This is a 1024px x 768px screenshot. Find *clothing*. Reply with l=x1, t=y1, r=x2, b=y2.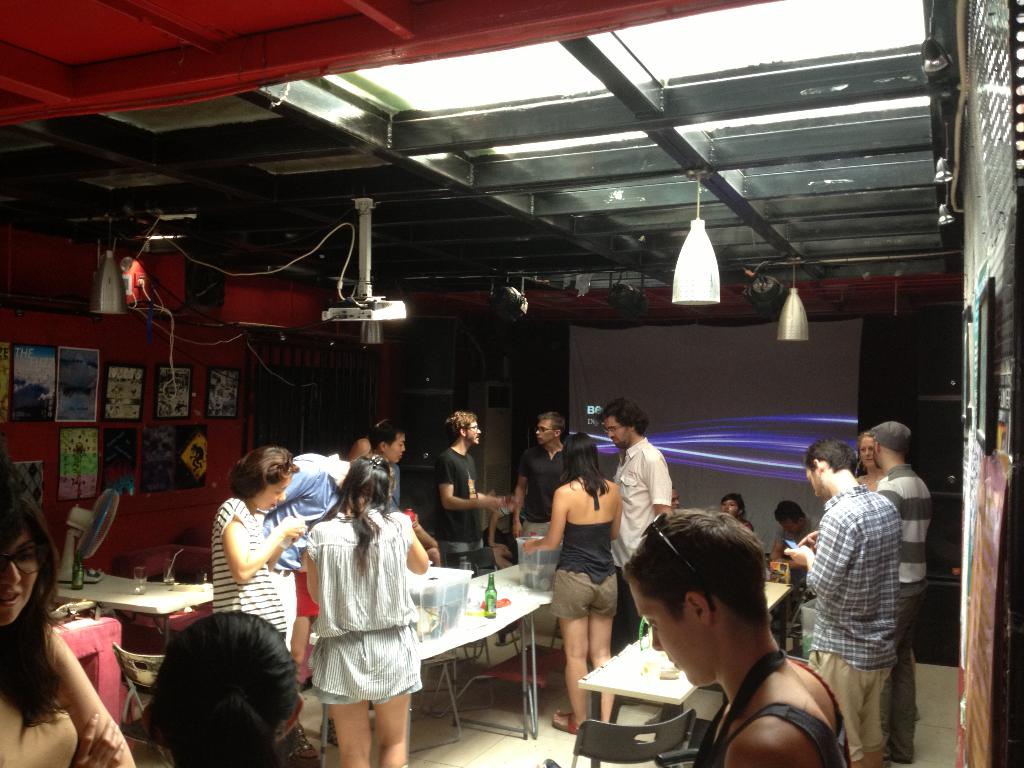
l=271, t=454, r=362, b=538.
